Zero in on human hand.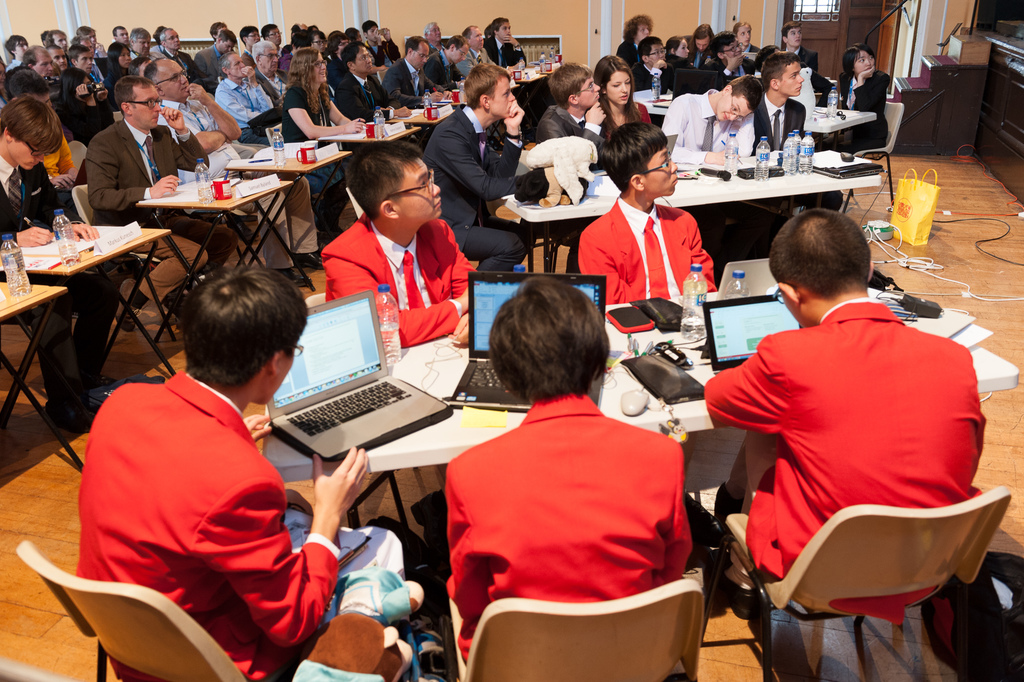
Zeroed in: (left=583, top=102, right=607, bottom=128).
